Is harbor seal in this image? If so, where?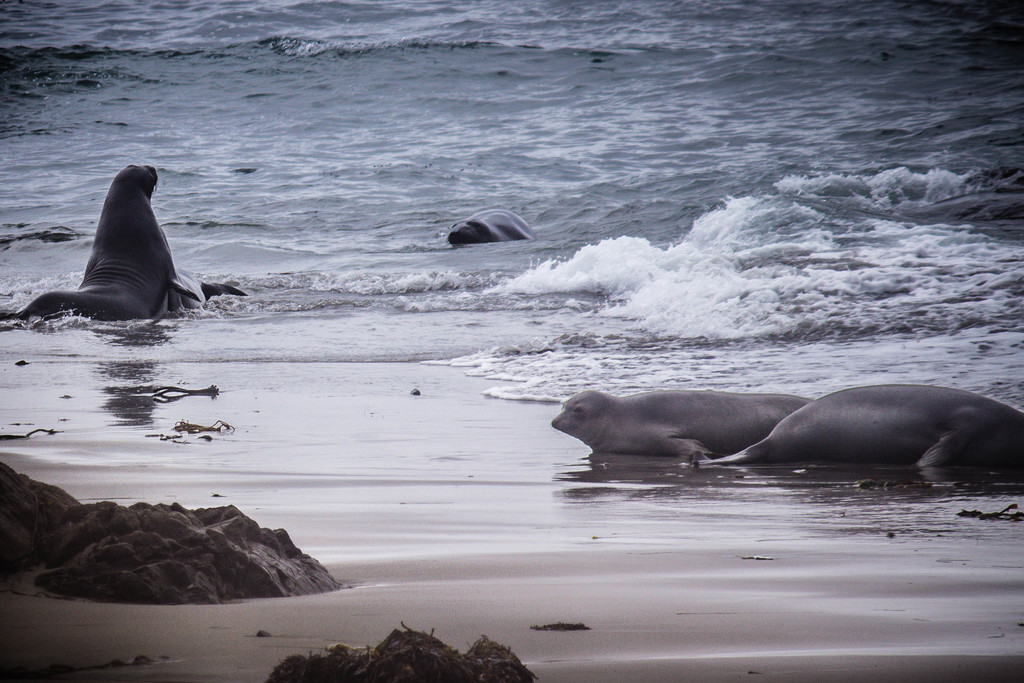
Yes, at l=0, t=167, r=243, b=320.
